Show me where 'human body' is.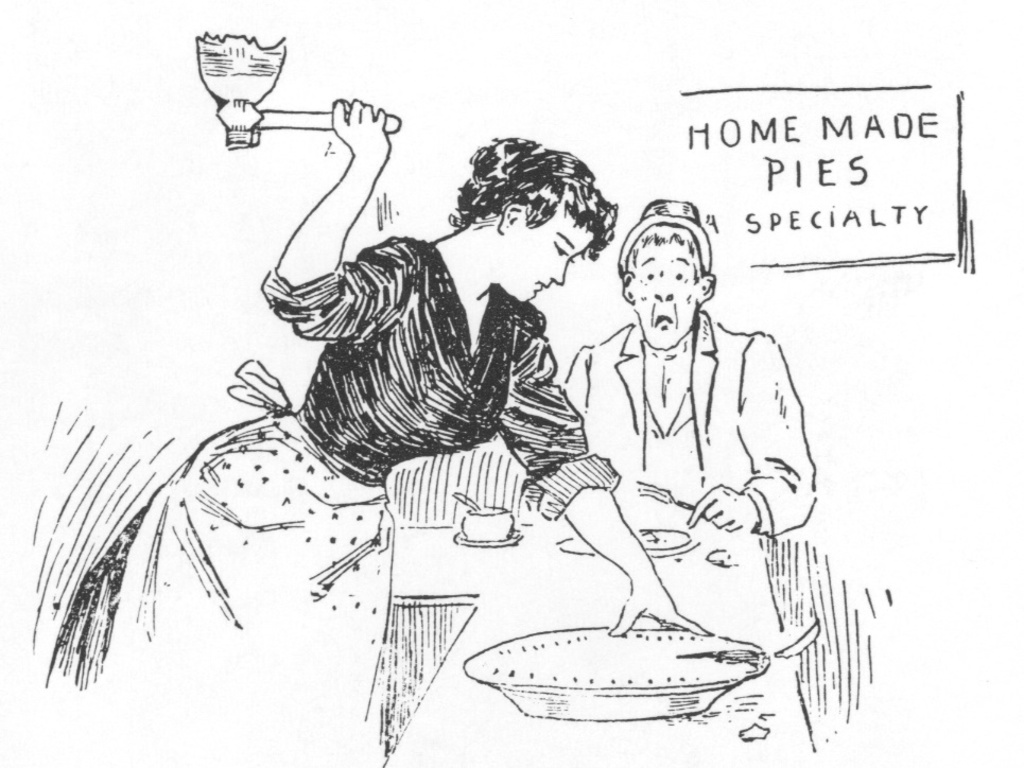
'human body' is at 173/98/713/643.
